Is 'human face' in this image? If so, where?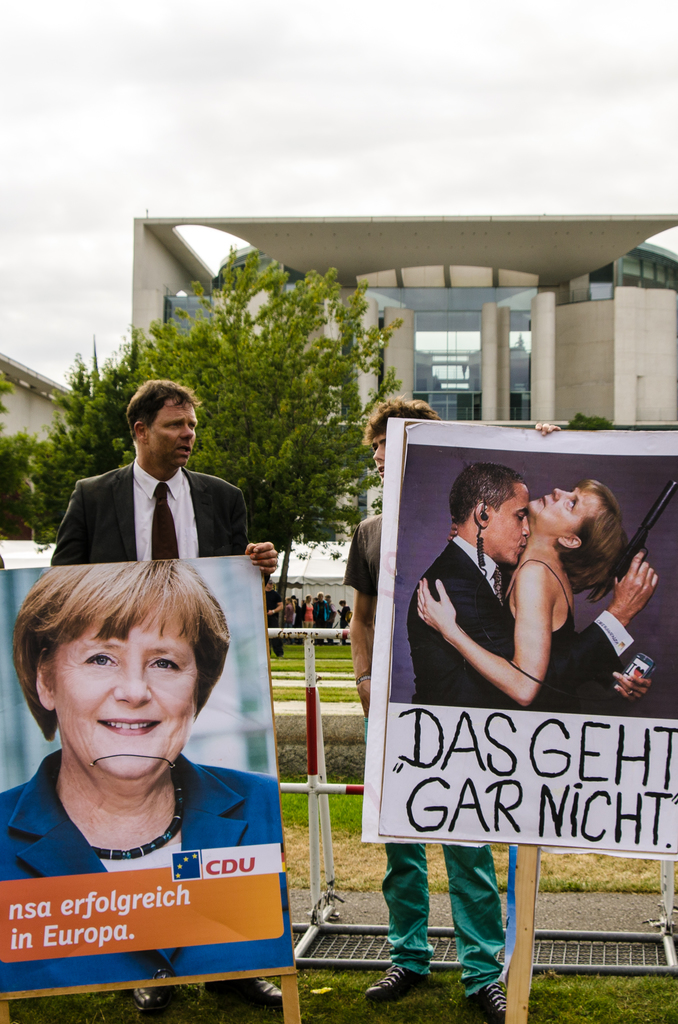
Yes, at [left=369, top=433, right=387, bottom=487].
